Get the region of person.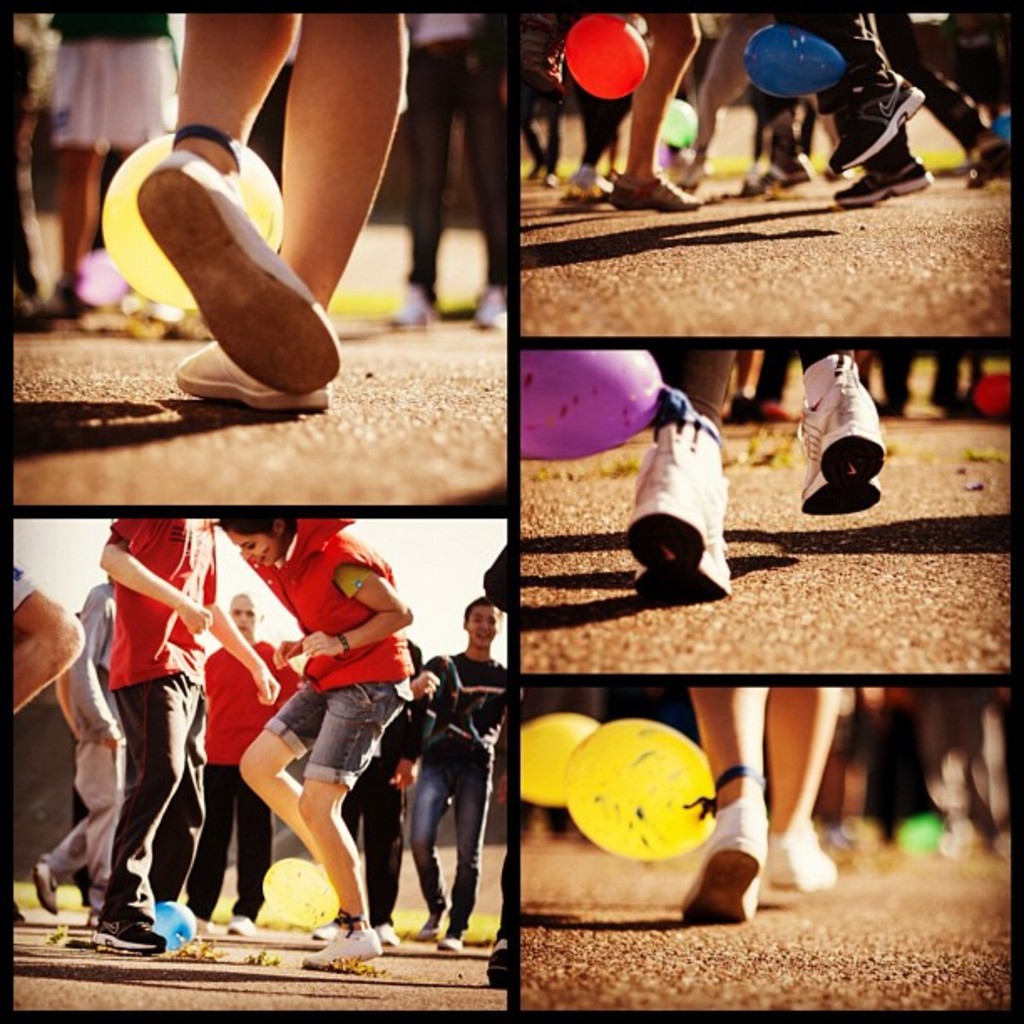
<region>179, 594, 300, 949</region>.
